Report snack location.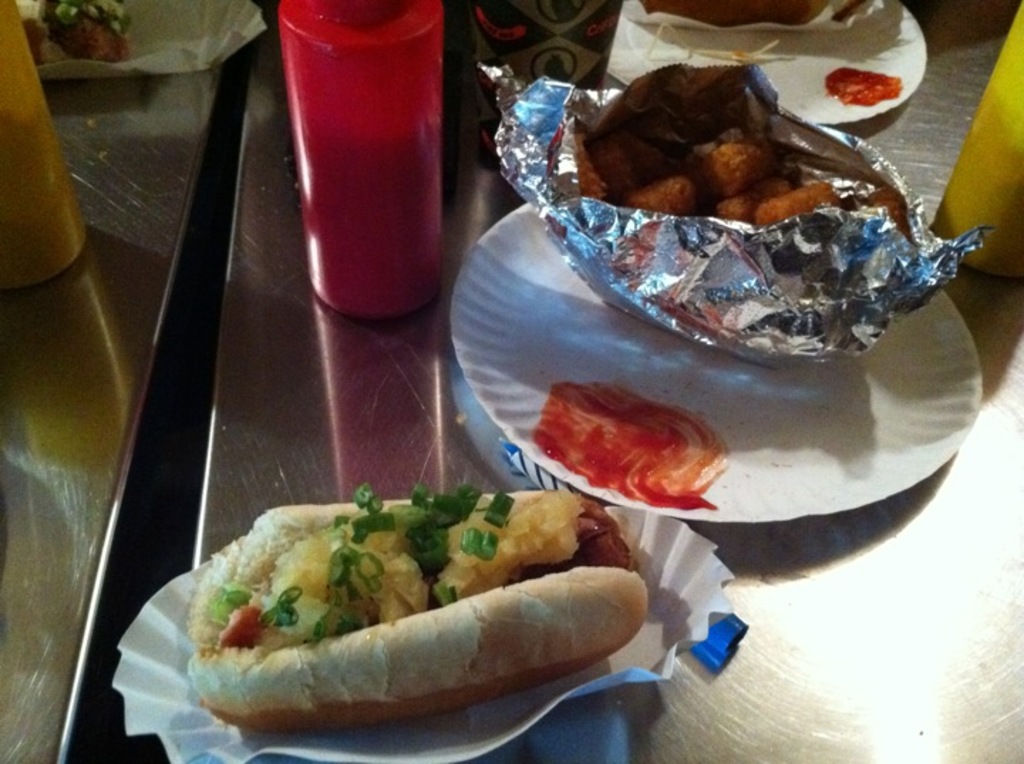
Report: [left=202, top=497, right=656, bottom=724].
